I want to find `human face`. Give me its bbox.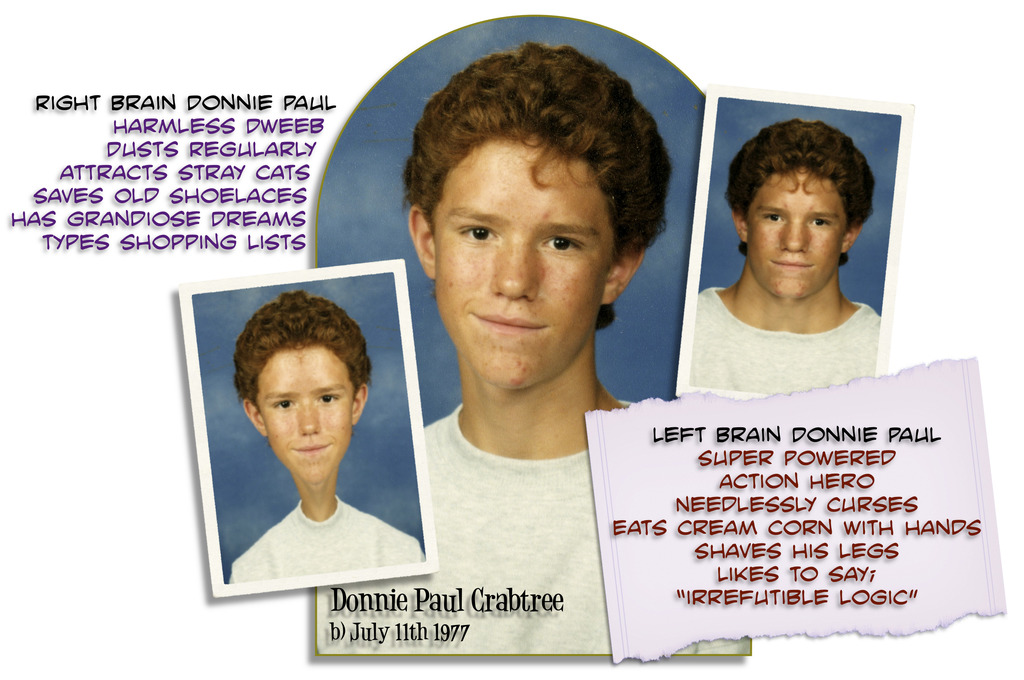
[256,348,353,486].
